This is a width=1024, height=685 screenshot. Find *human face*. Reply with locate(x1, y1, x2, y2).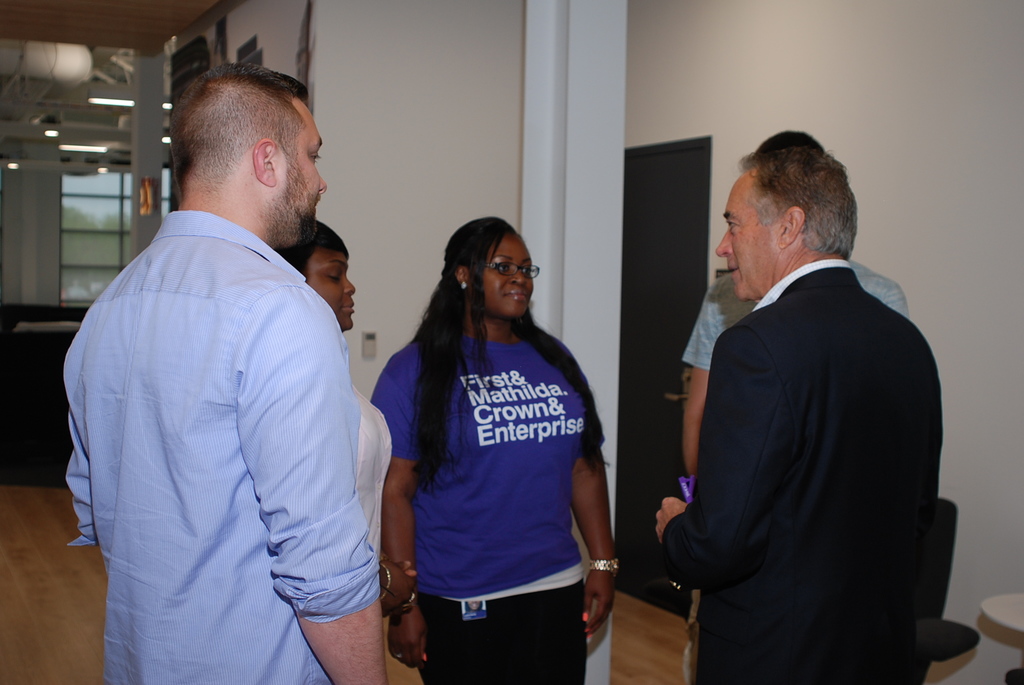
locate(273, 98, 326, 244).
